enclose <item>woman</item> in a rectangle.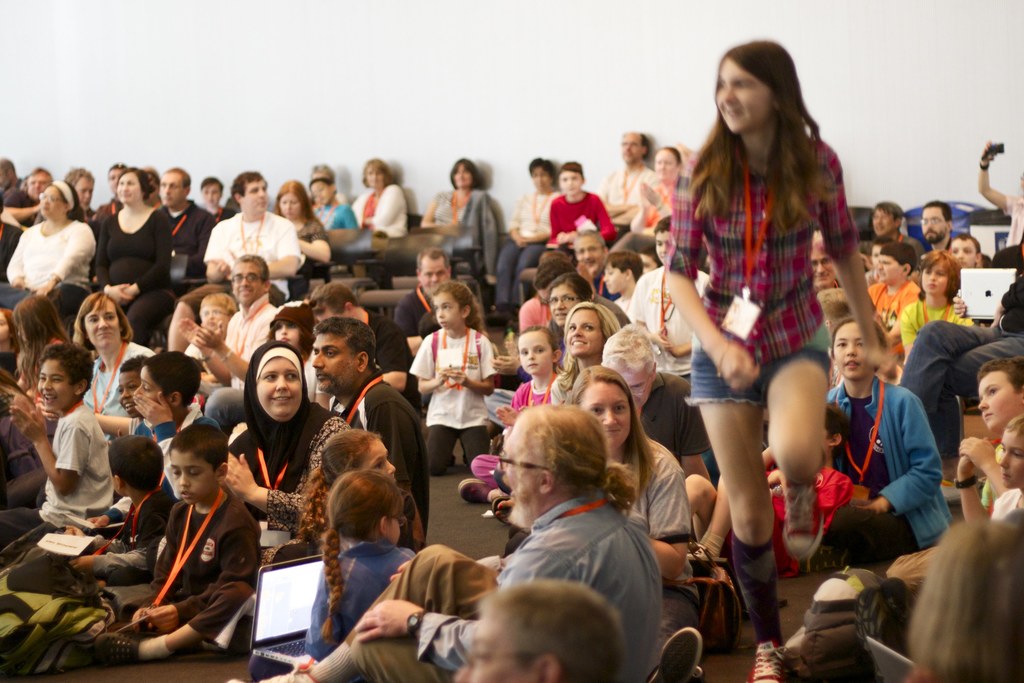
BBox(492, 155, 557, 344).
